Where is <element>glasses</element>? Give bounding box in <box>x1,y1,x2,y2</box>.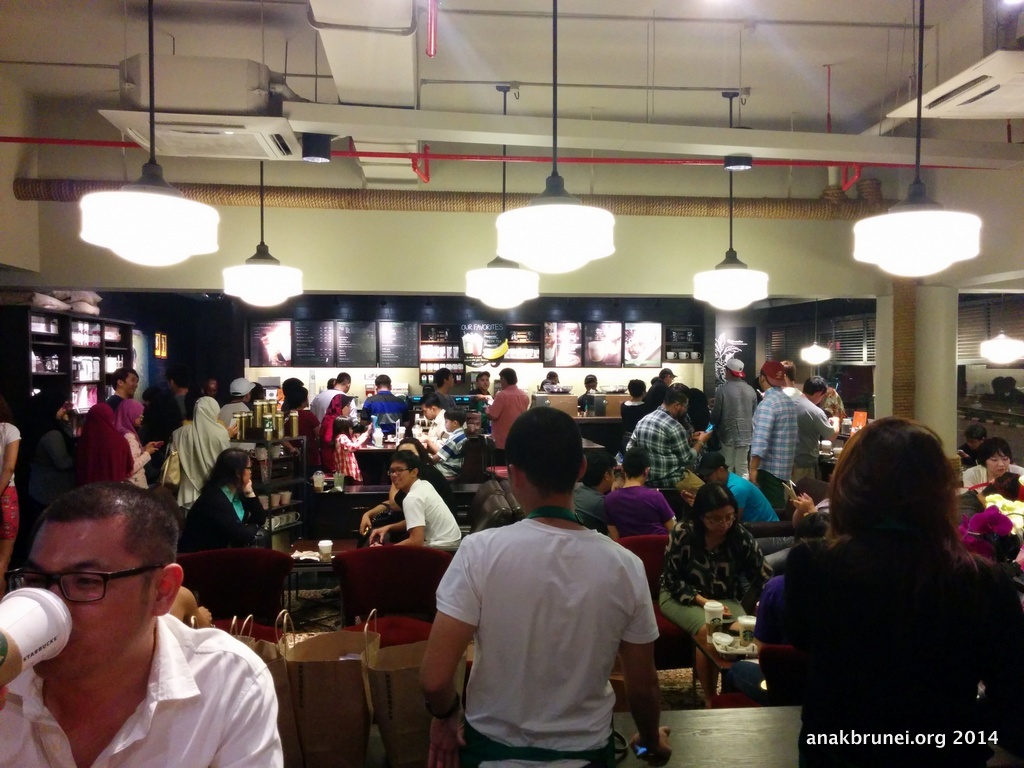
<box>20,572,161,624</box>.
